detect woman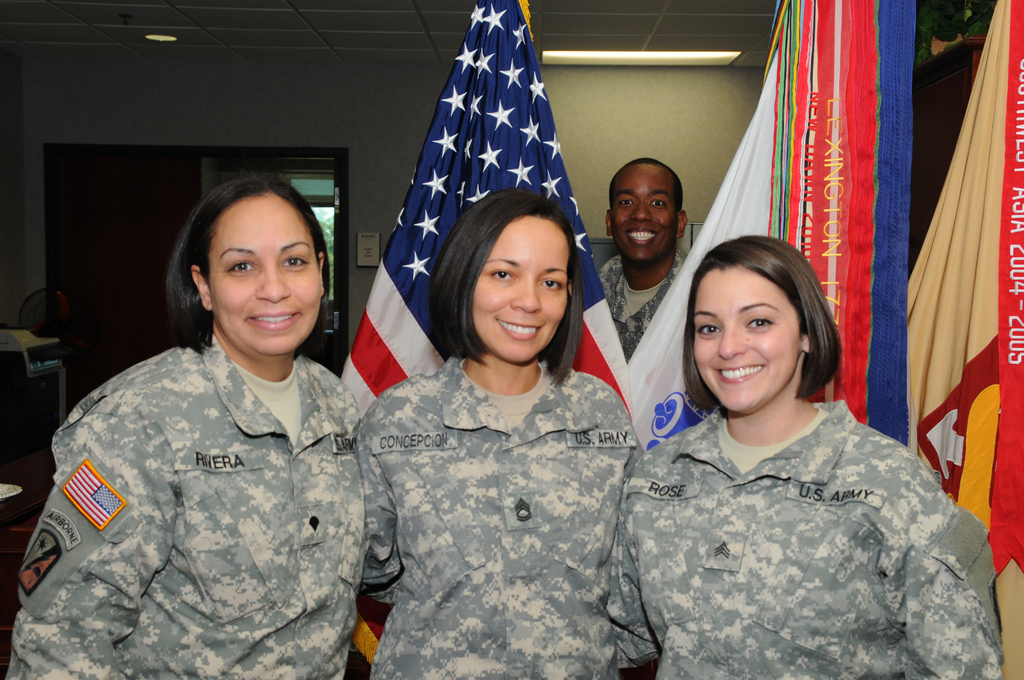
(left=7, top=172, right=369, bottom=679)
